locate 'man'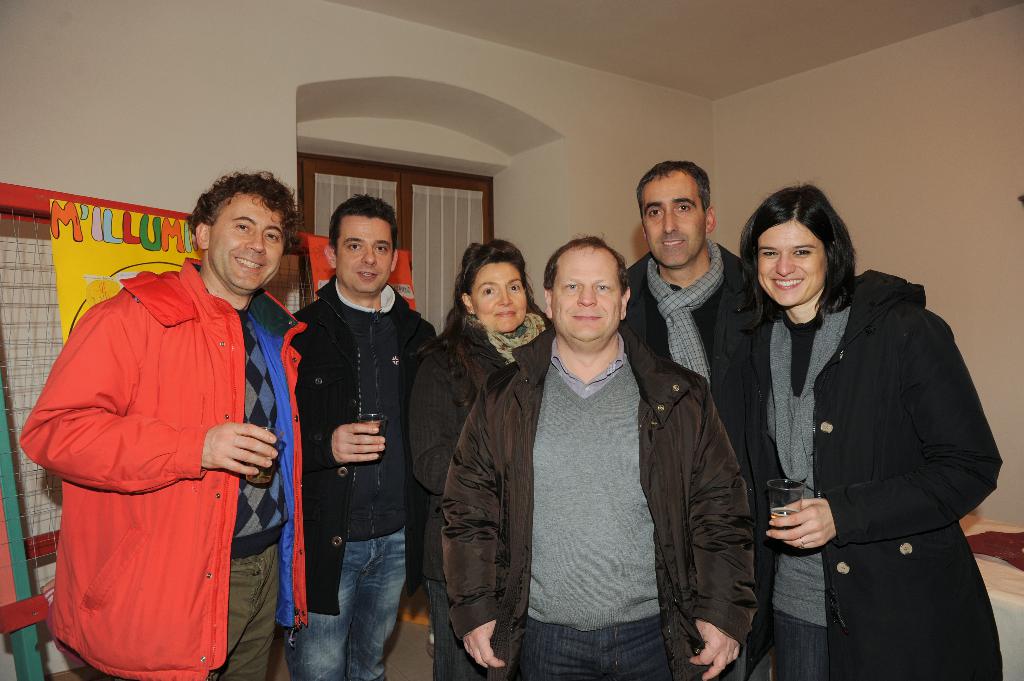
(449,232,762,680)
